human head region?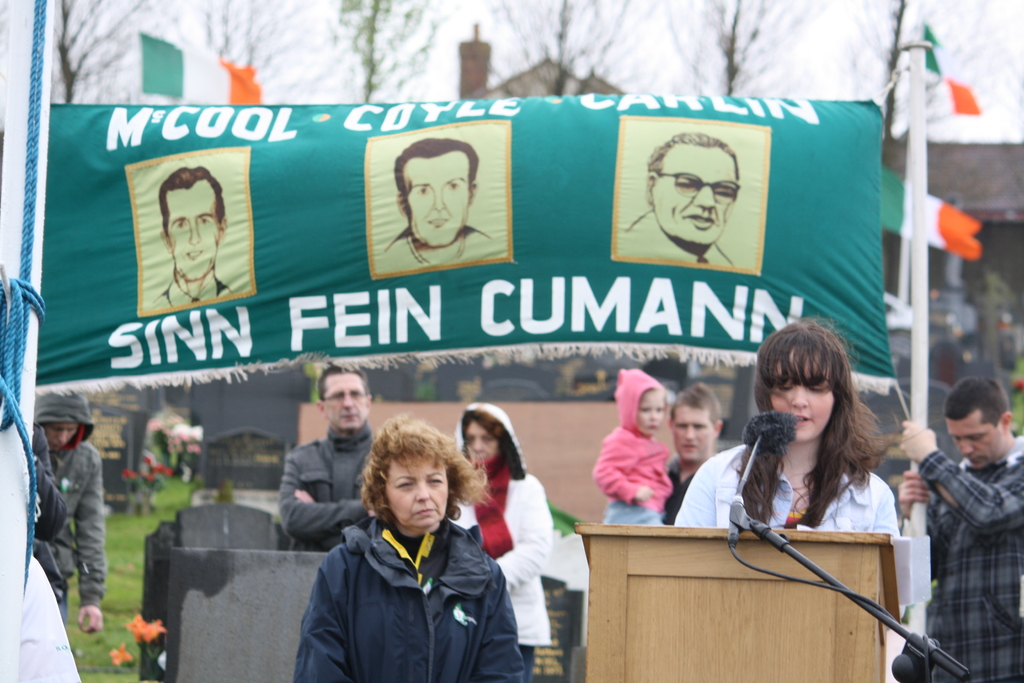
bbox=(310, 360, 374, 437)
